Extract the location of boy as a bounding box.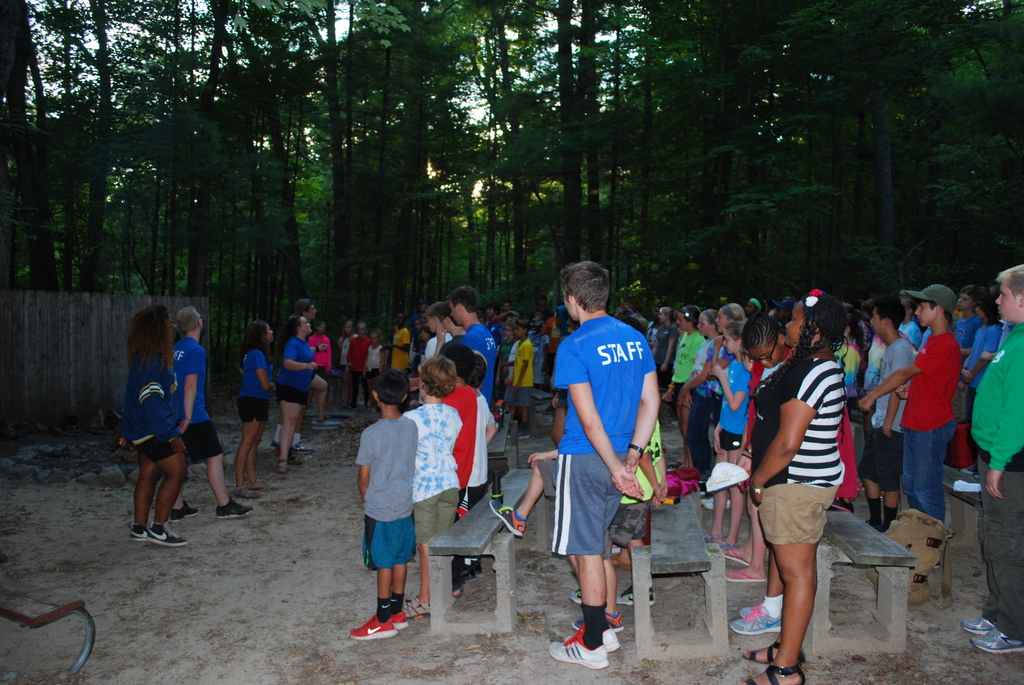
[x1=170, y1=305, x2=250, y2=519].
